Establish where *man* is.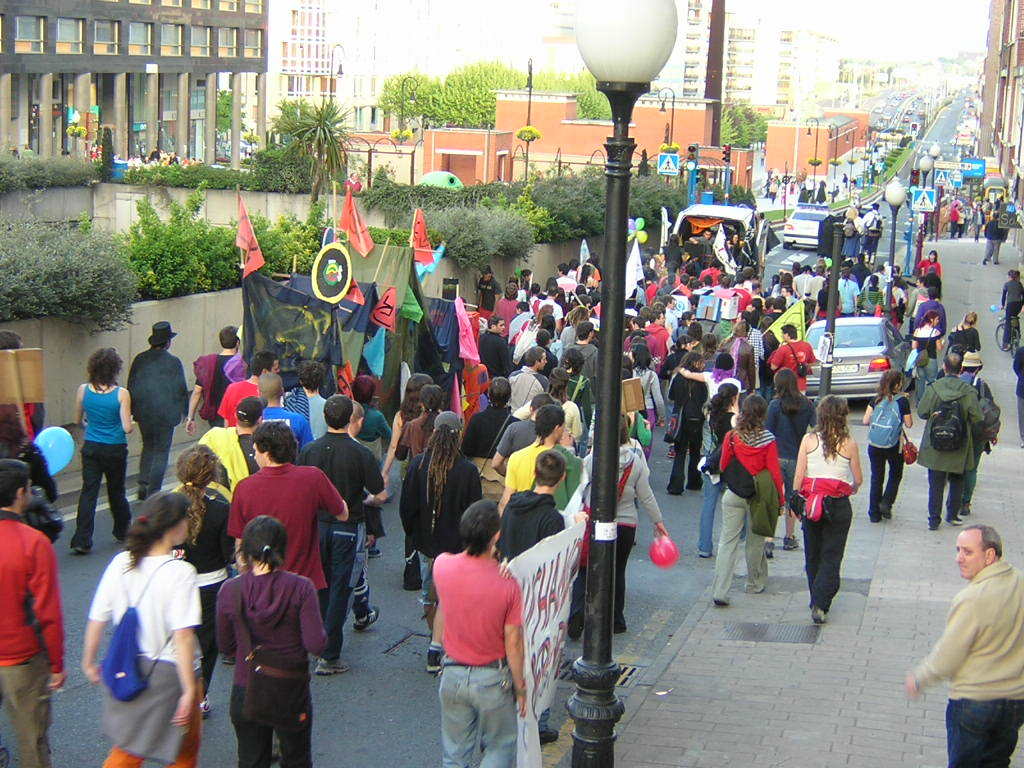
Established at locate(476, 265, 502, 321).
